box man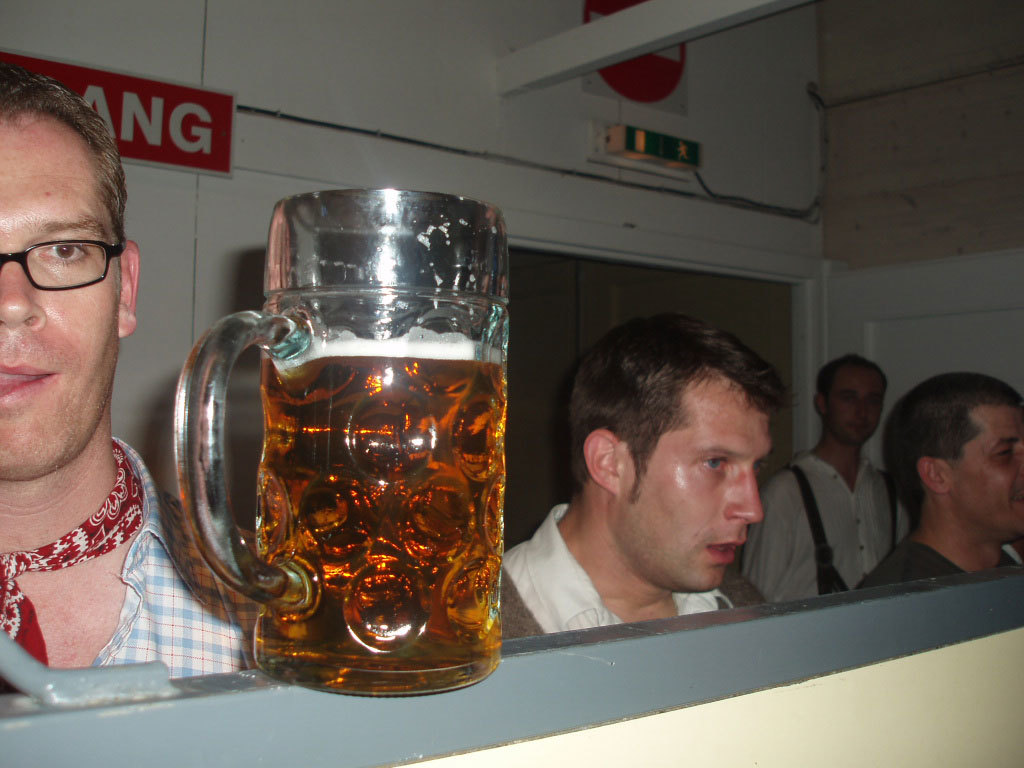
[left=0, top=56, right=276, bottom=699]
